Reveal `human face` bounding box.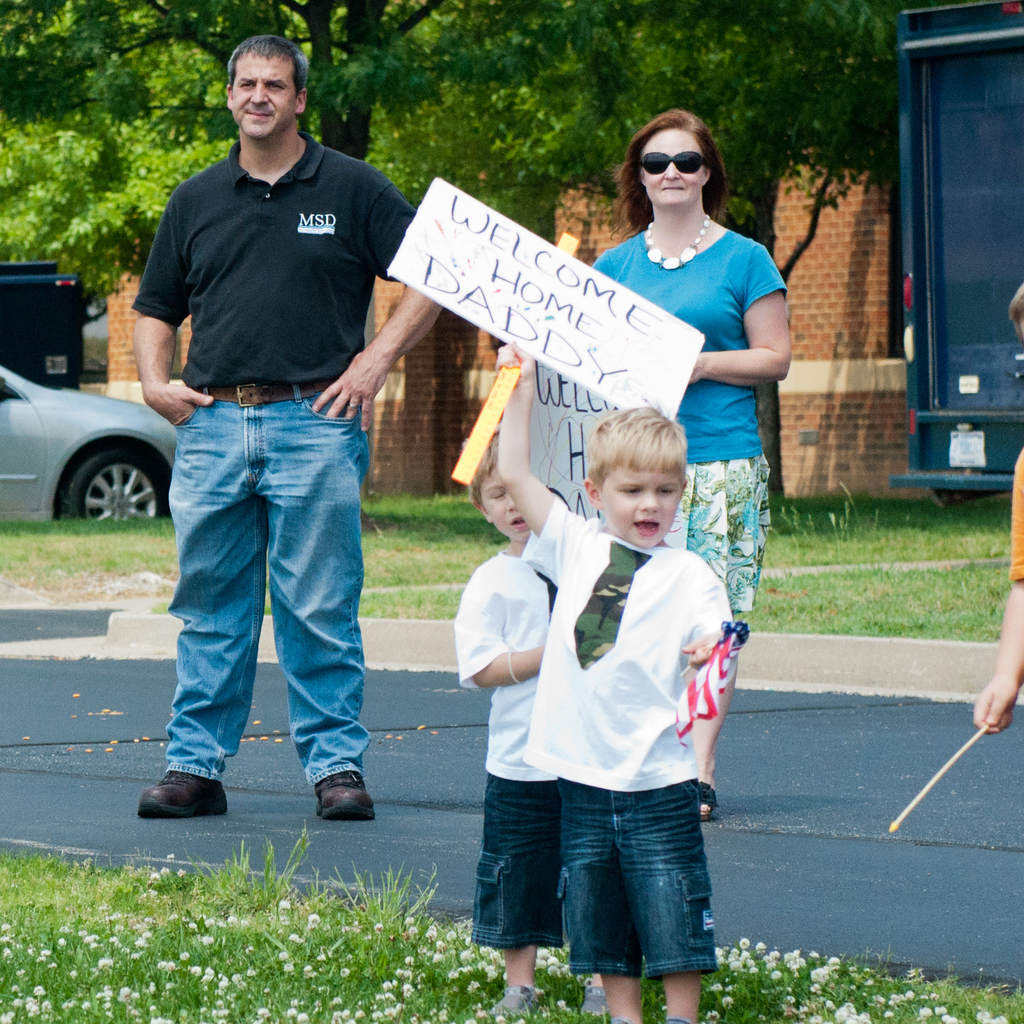
Revealed: l=230, t=52, r=299, b=147.
